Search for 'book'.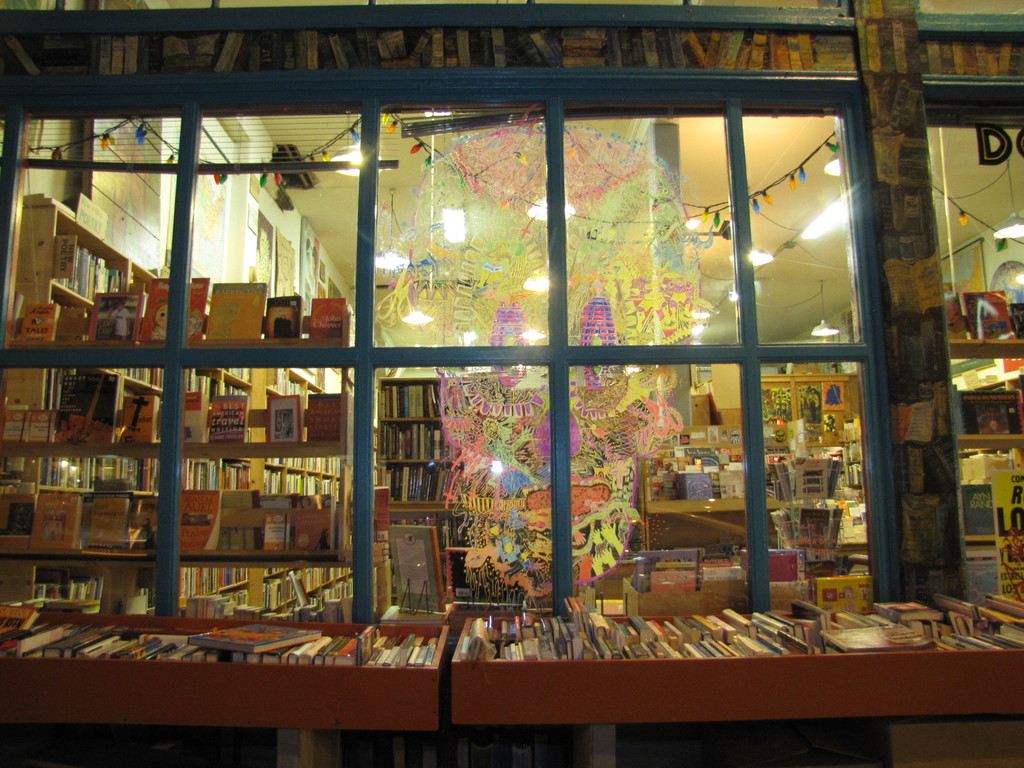
Found at [87, 294, 149, 348].
